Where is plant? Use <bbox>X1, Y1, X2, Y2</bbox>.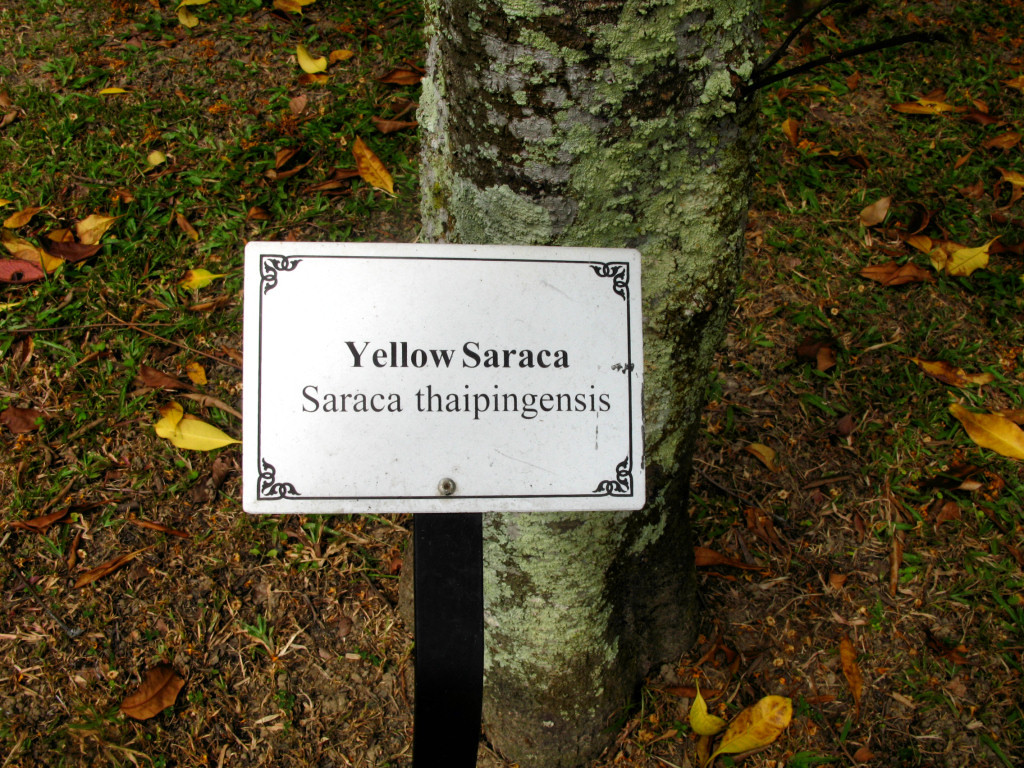
<bbox>239, 615, 284, 654</bbox>.
